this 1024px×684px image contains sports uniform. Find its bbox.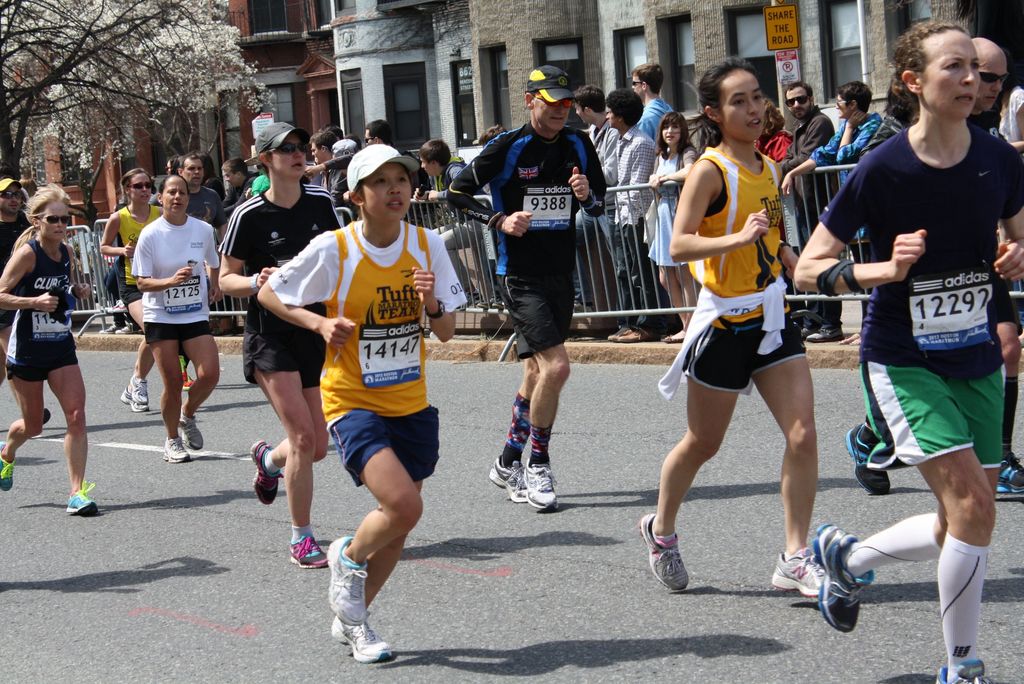
Rect(258, 147, 469, 673).
